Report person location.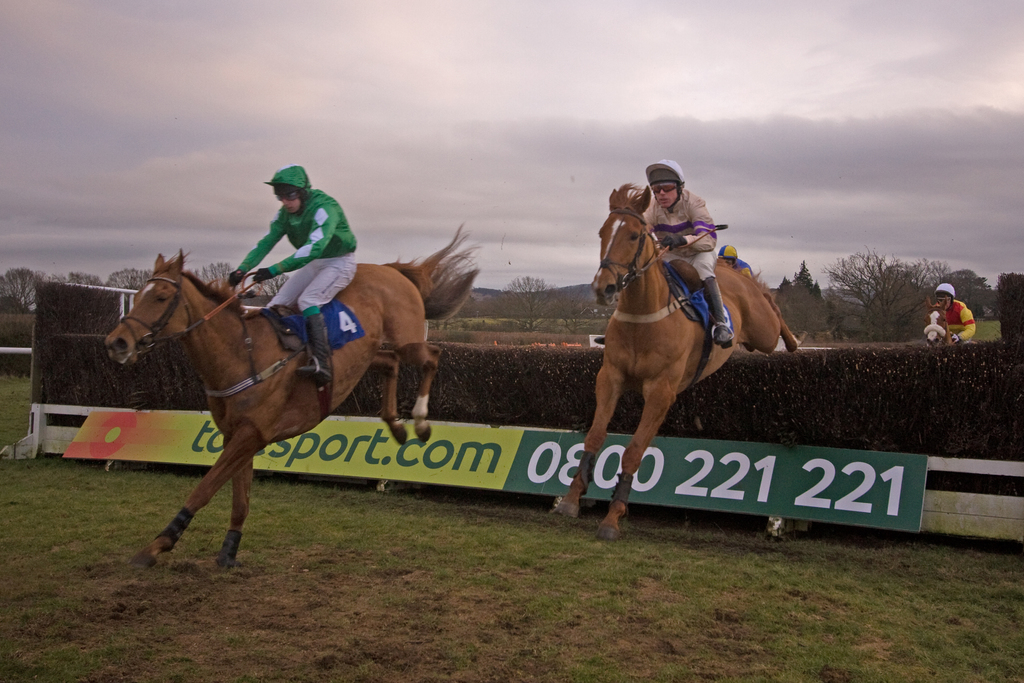
Report: pyautogui.locateOnScreen(230, 161, 357, 378).
